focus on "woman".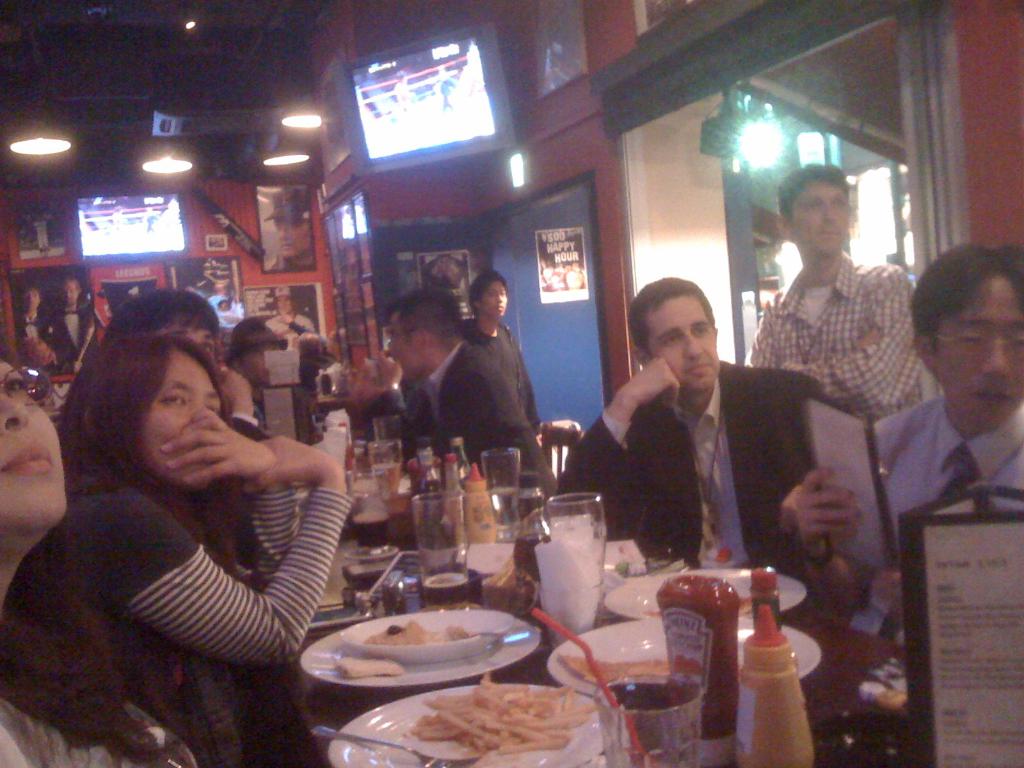
Focused at Rect(63, 335, 356, 760).
